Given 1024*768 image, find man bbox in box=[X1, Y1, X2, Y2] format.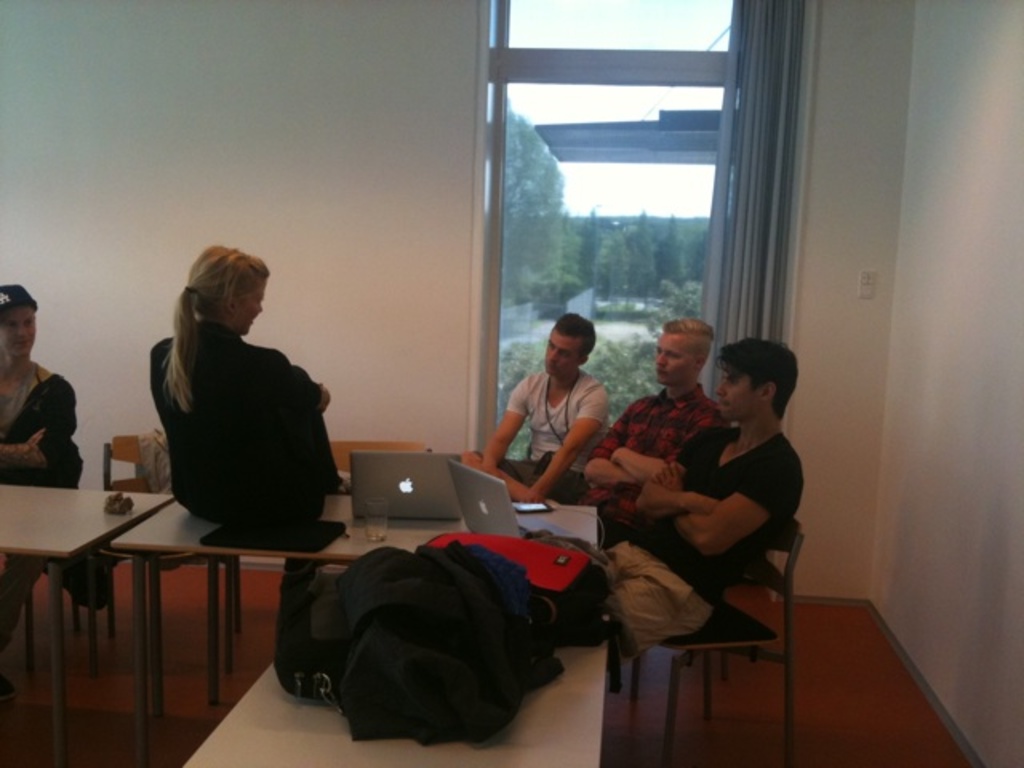
box=[605, 334, 798, 654].
